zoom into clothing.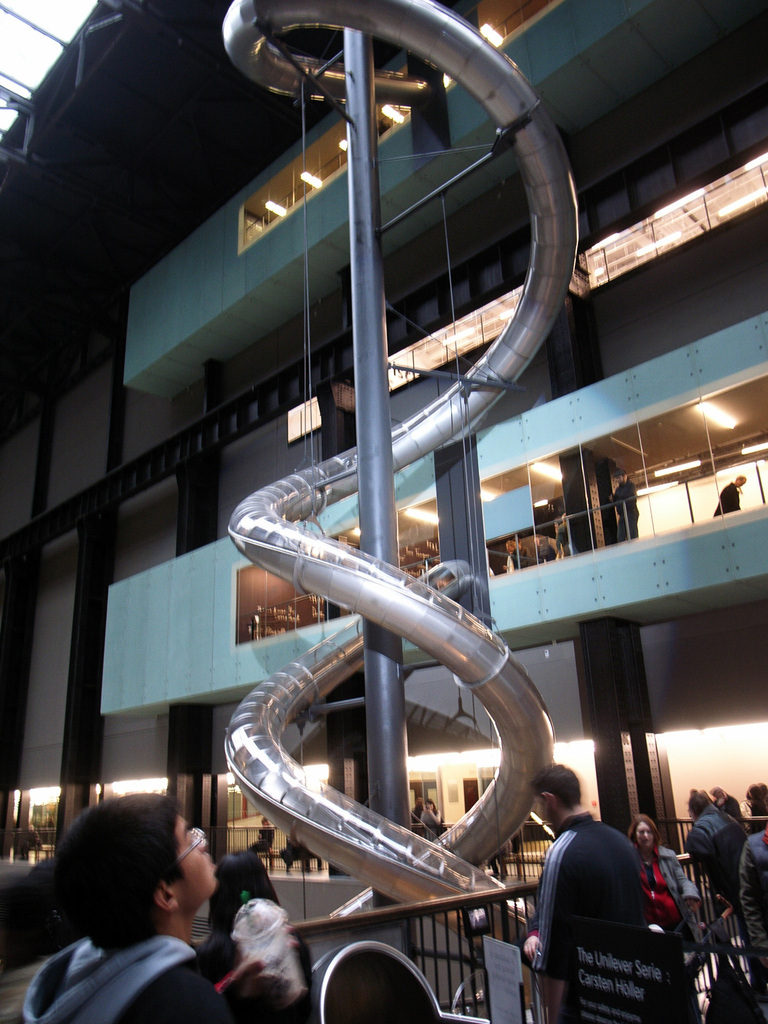
Zoom target: [228, 895, 310, 1023].
